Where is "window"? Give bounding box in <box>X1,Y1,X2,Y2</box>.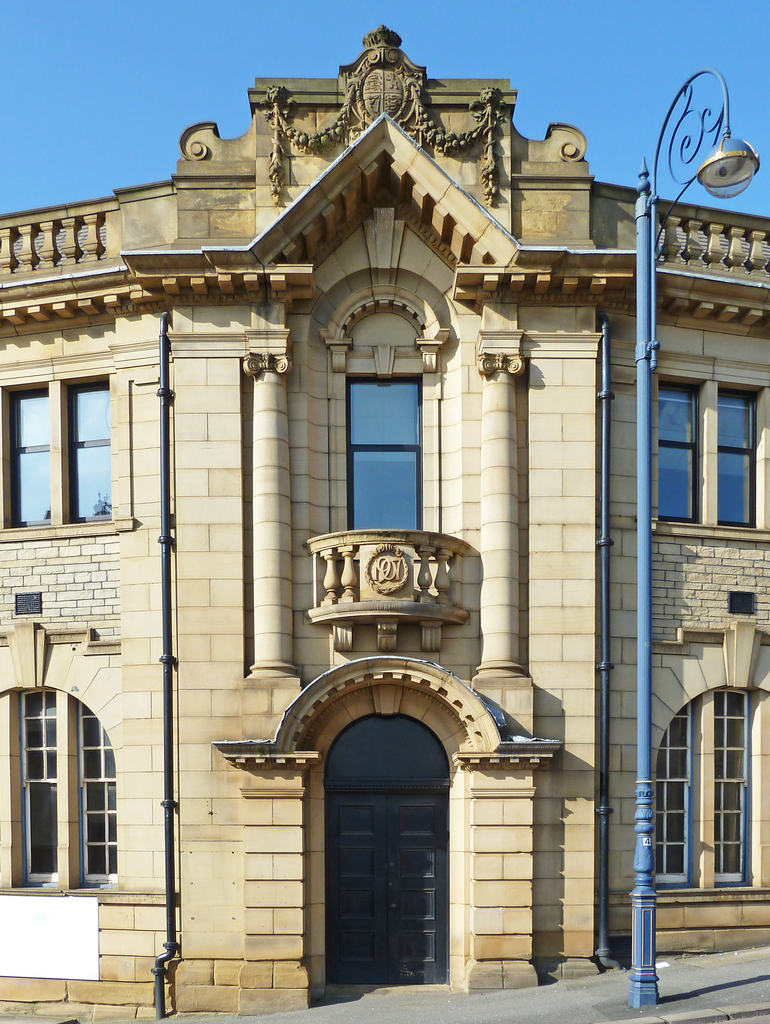
<box>654,349,767,536</box>.
